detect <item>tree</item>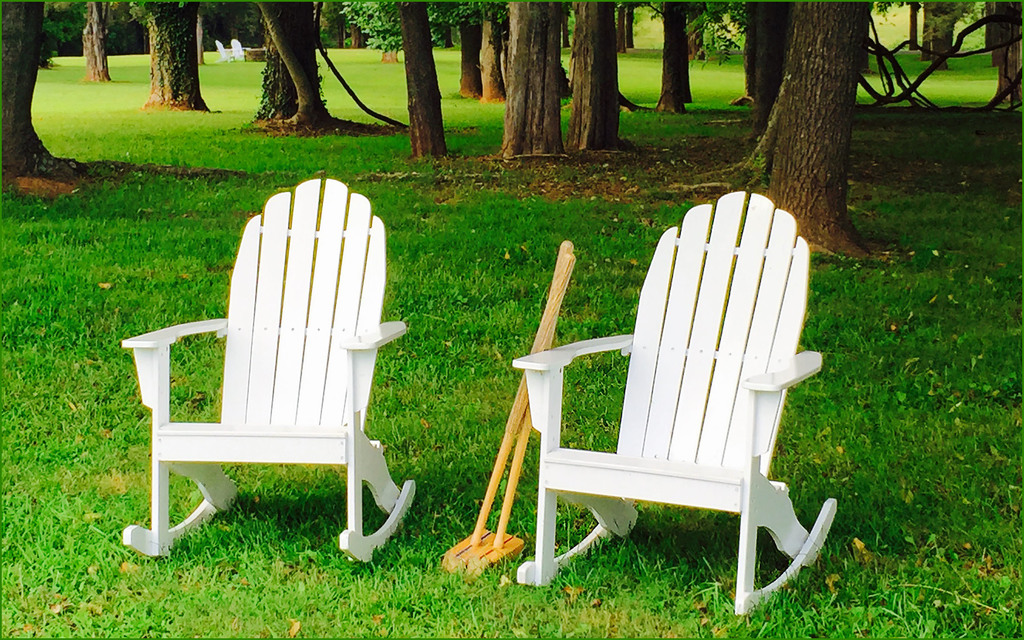
[x1=904, y1=0, x2=1022, y2=113]
